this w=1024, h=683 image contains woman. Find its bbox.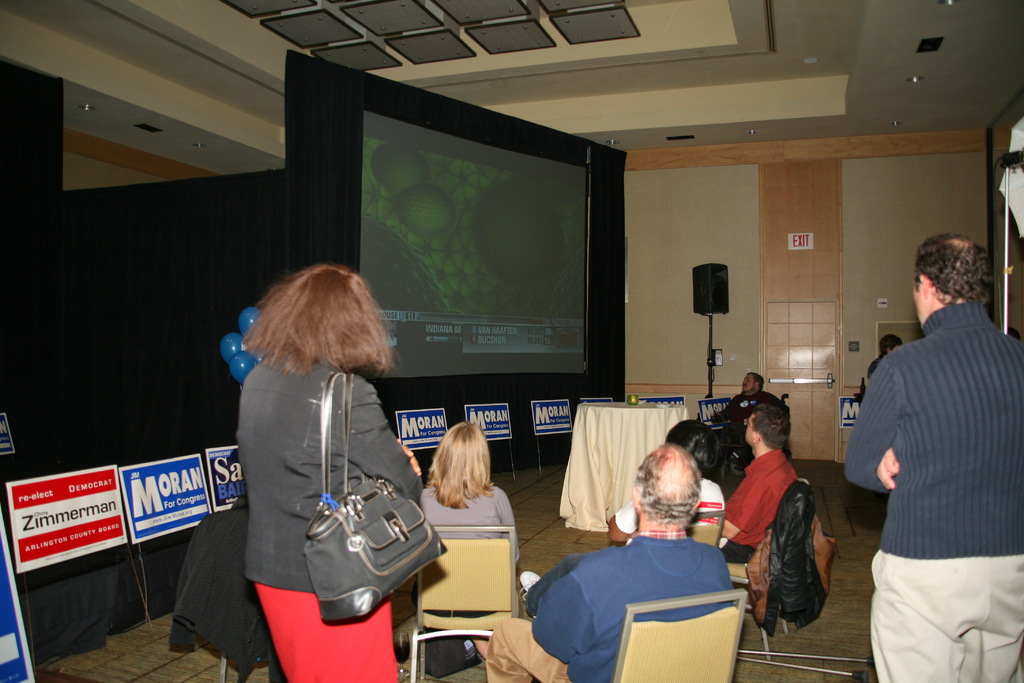
234,256,420,682.
